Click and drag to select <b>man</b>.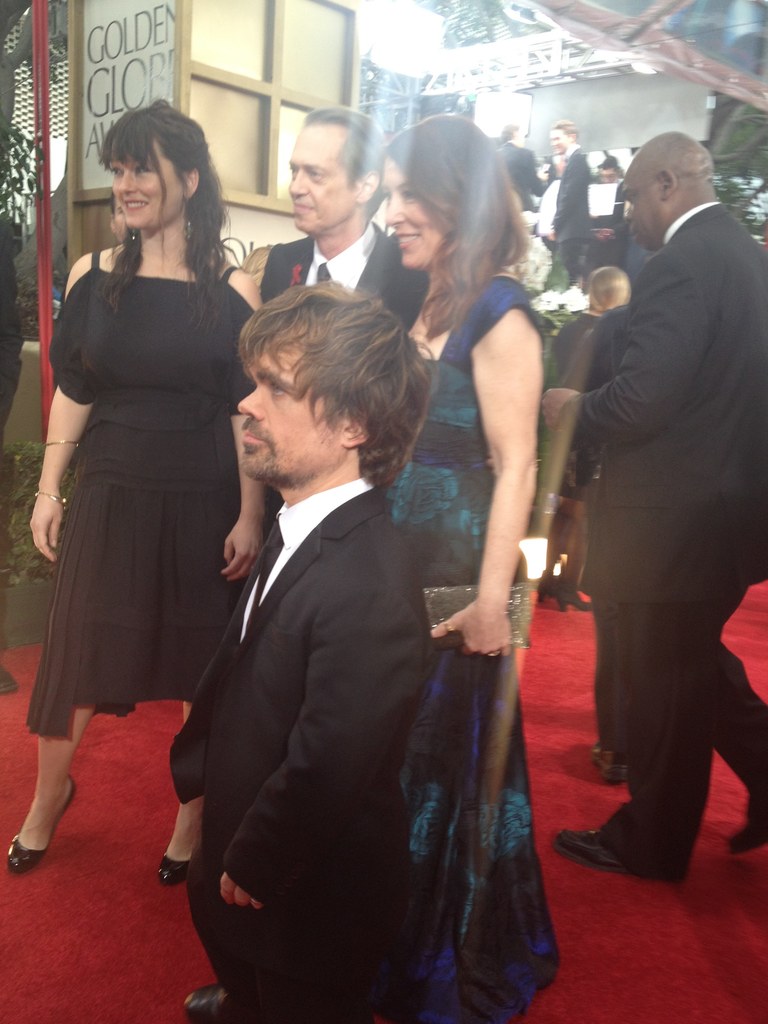
Selection: select_region(184, 275, 440, 1023).
